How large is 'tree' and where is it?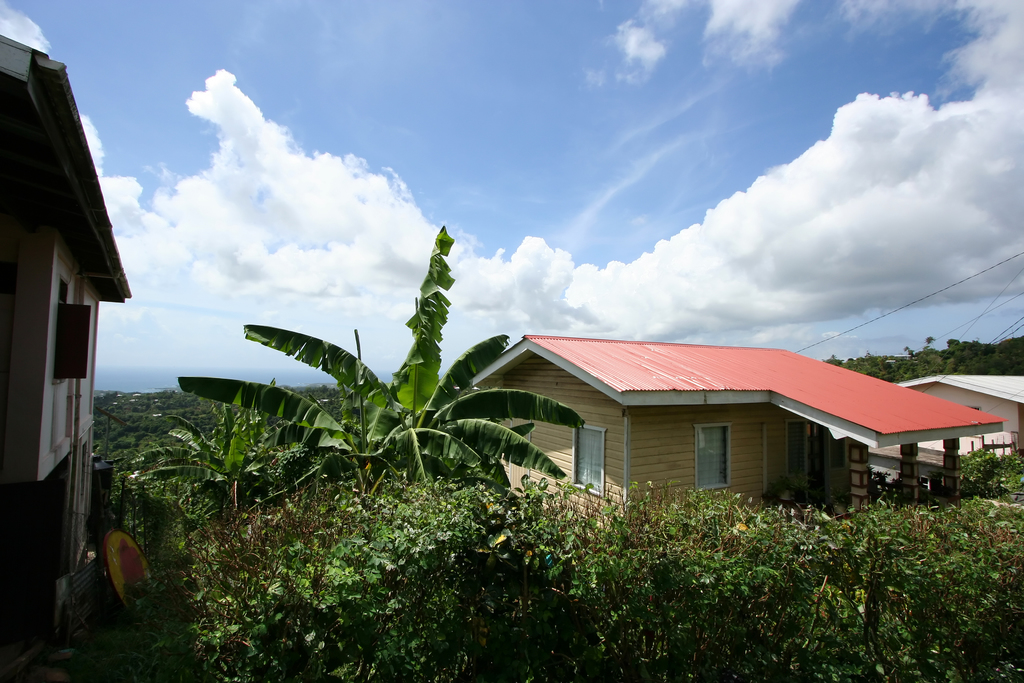
Bounding box: locate(87, 377, 331, 513).
